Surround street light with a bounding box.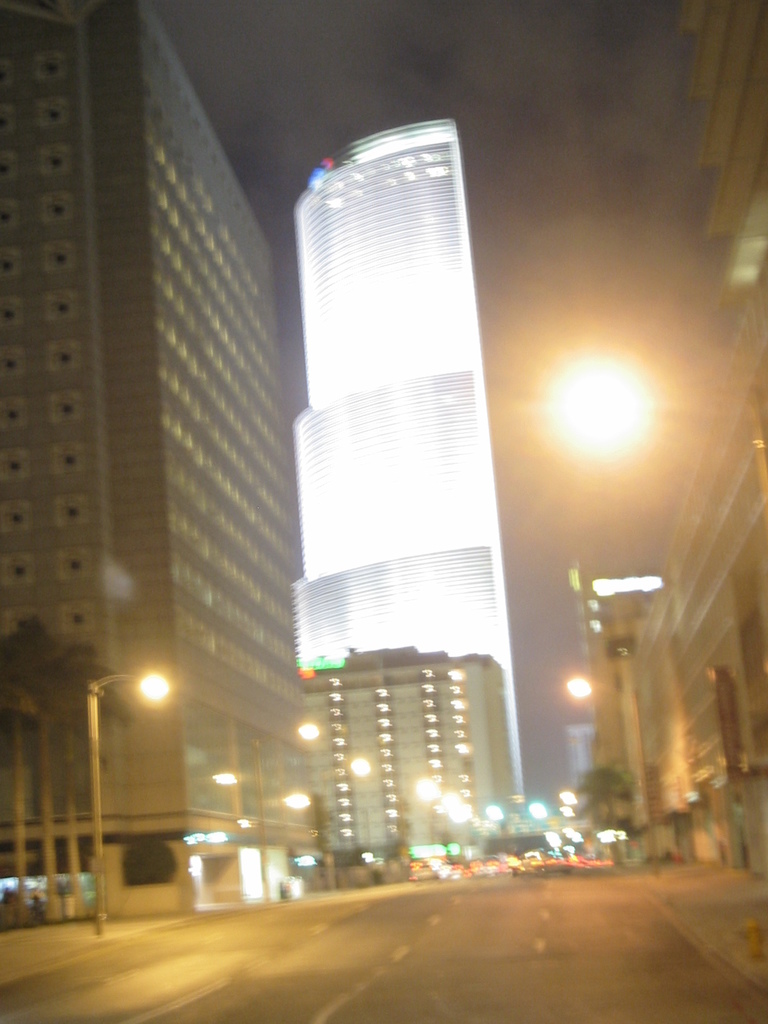
box(205, 769, 255, 794).
